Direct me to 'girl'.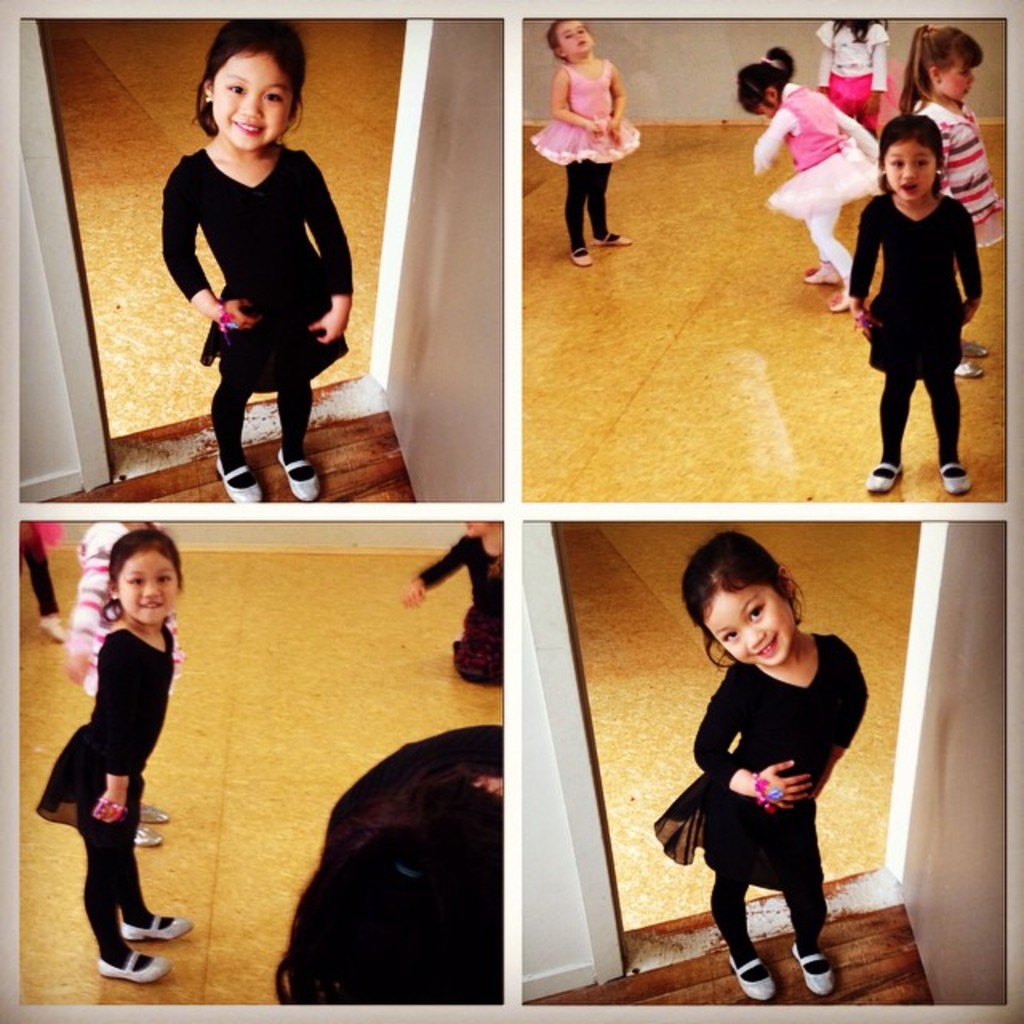
Direction: (x1=896, y1=21, x2=1013, y2=373).
